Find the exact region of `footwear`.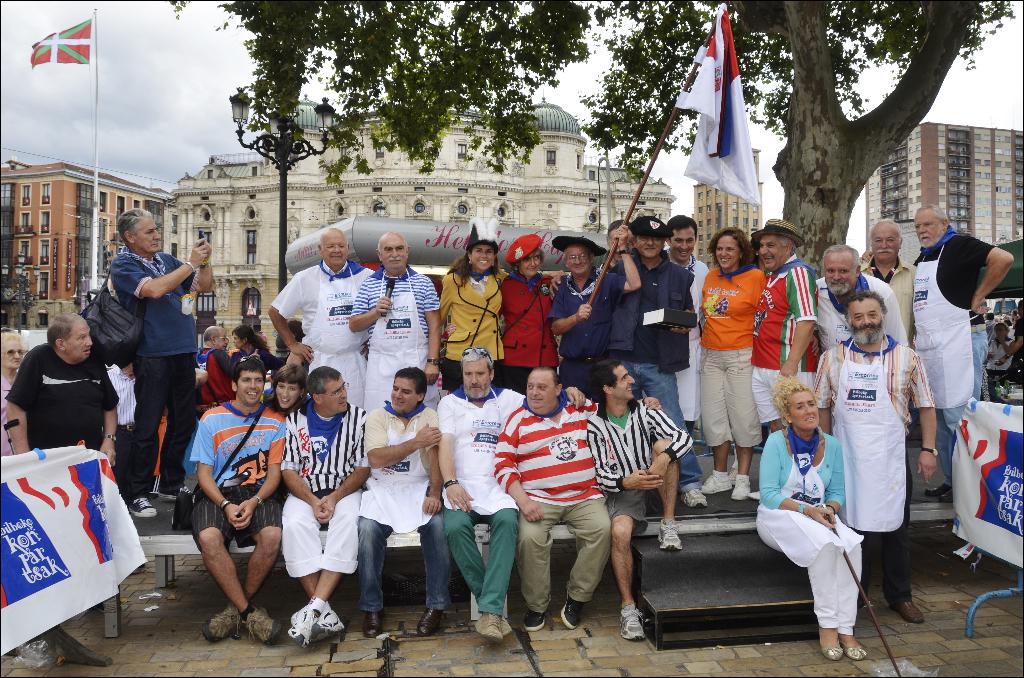
Exact region: <bbox>843, 638, 868, 661</bbox>.
